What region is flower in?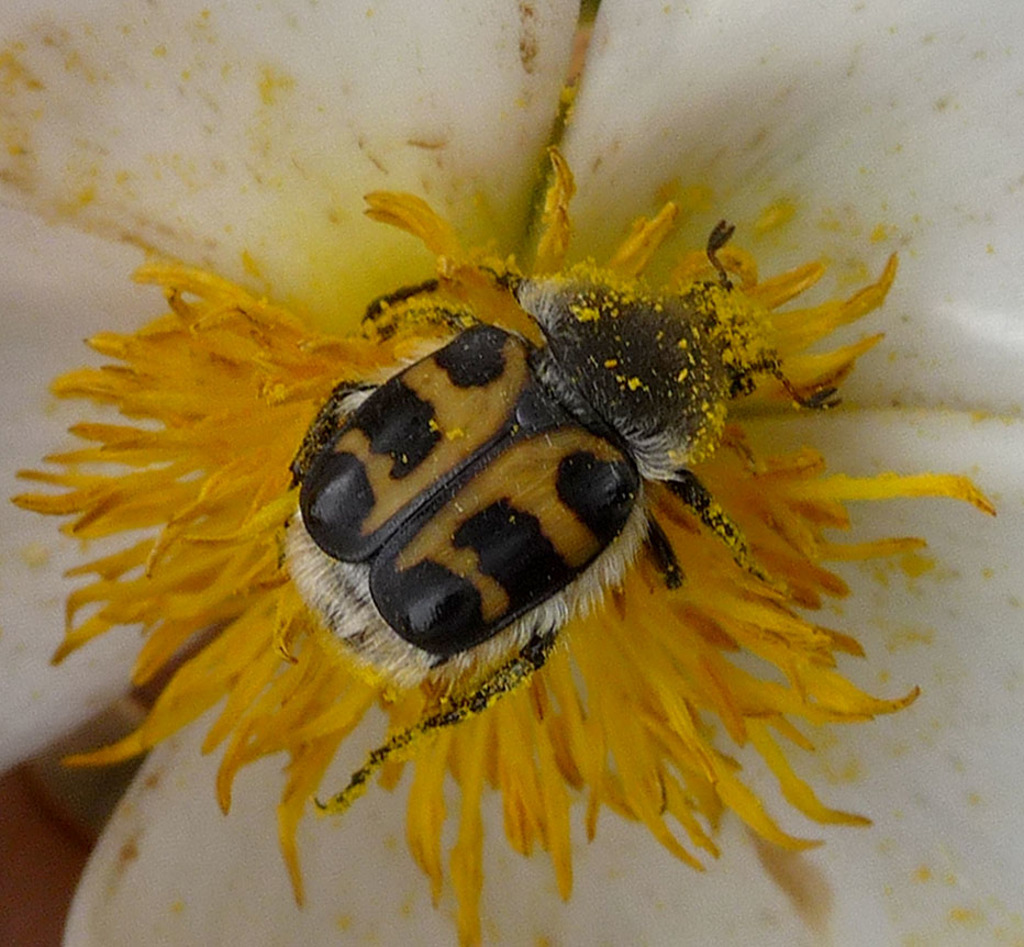
box(2, 0, 1023, 938).
